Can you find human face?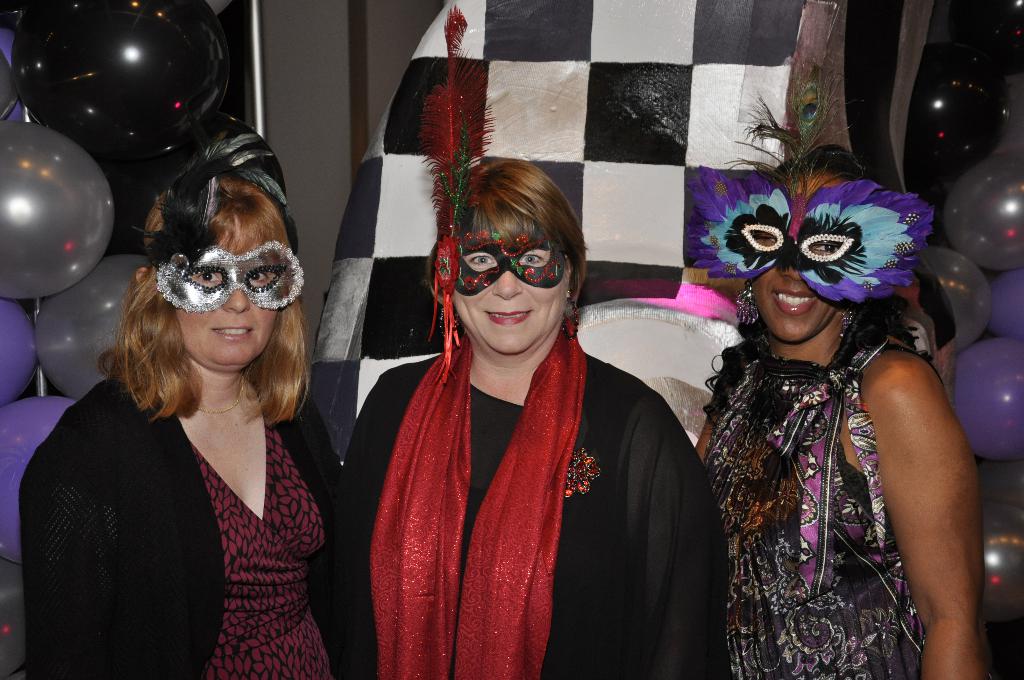
Yes, bounding box: (749,227,837,344).
